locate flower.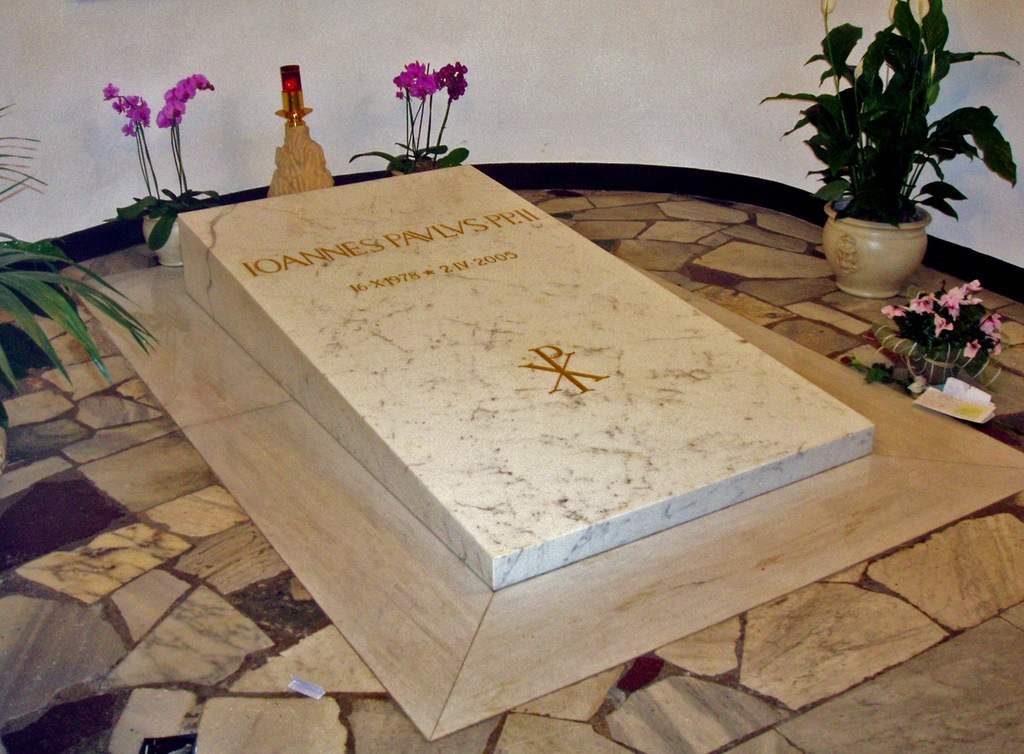
Bounding box: x1=979, y1=309, x2=999, y2=332.
